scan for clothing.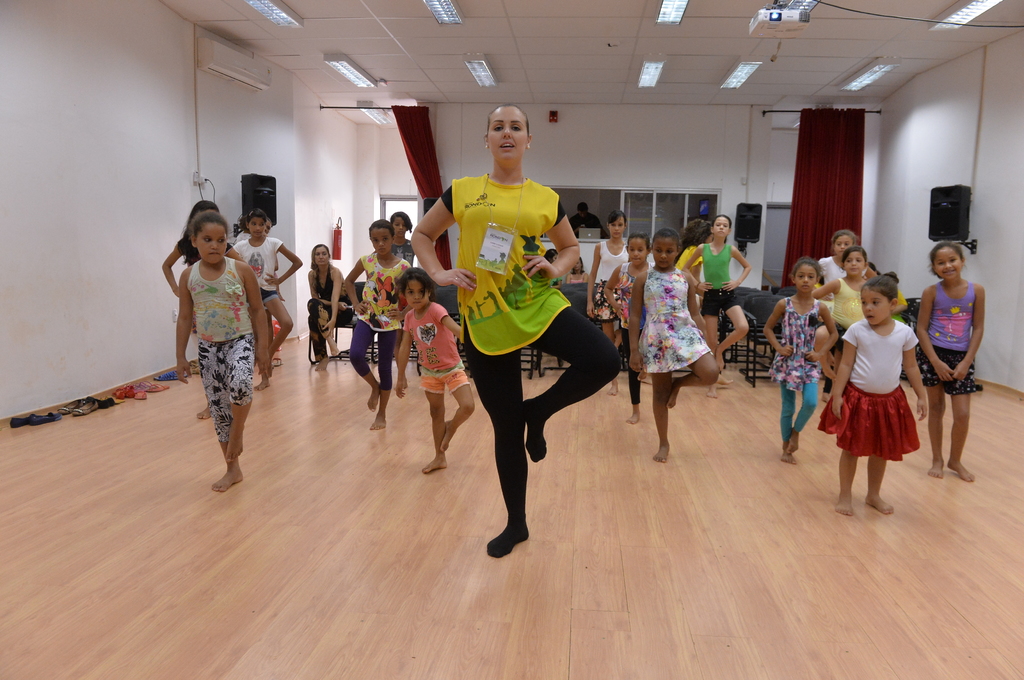
Scan result: left=909, top=278, right=982, bottom=395.
